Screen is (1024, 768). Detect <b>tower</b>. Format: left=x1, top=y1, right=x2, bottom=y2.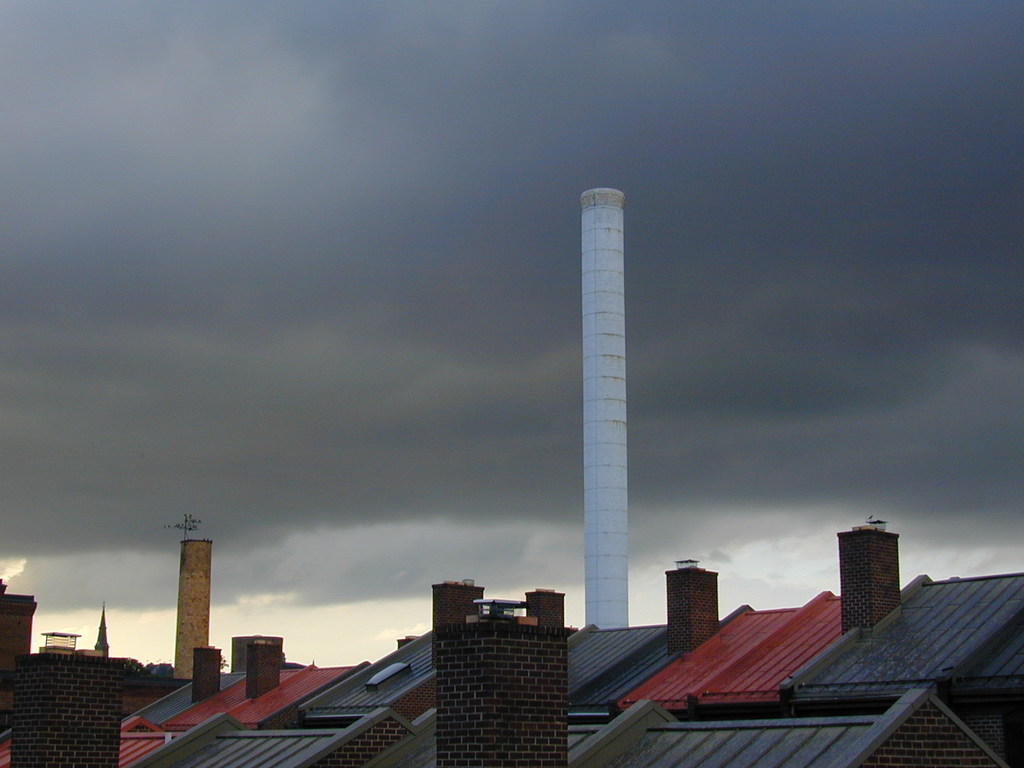
left=668, top=563, right=717, bottom=657.
